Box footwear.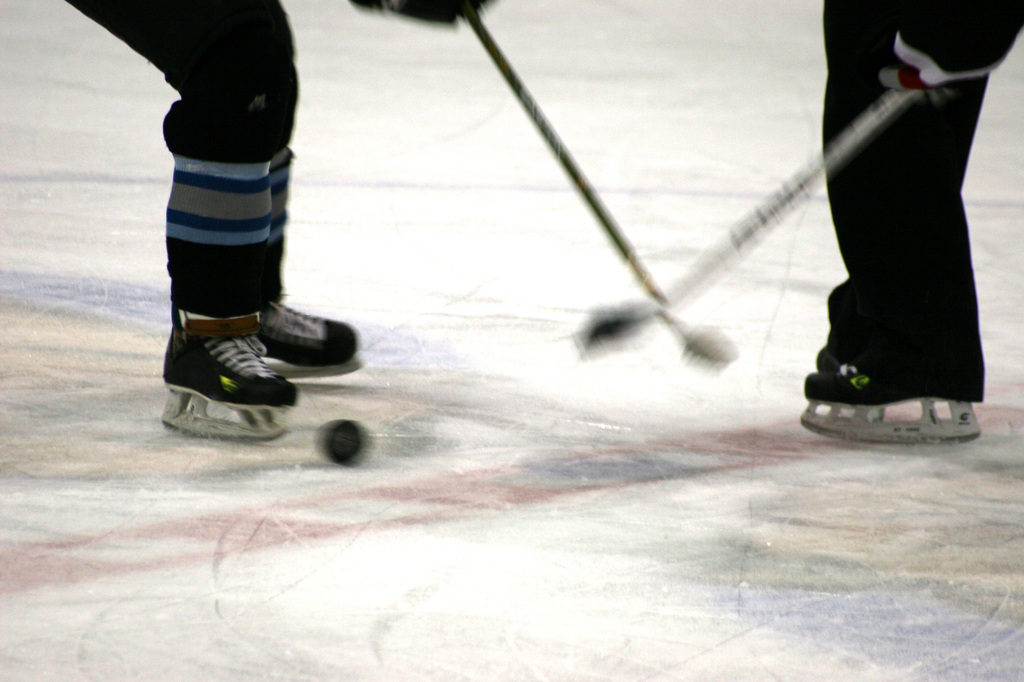
<region>257, 294, 361, 361</region>.
